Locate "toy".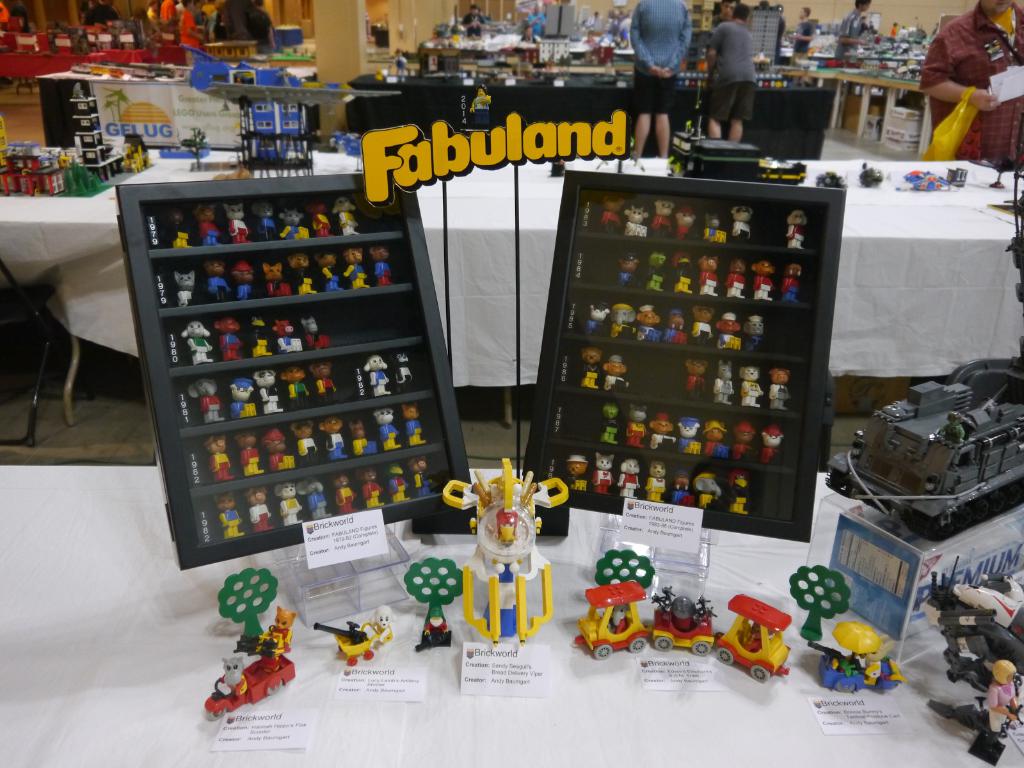
Bounding box: 728 421 751 465.
